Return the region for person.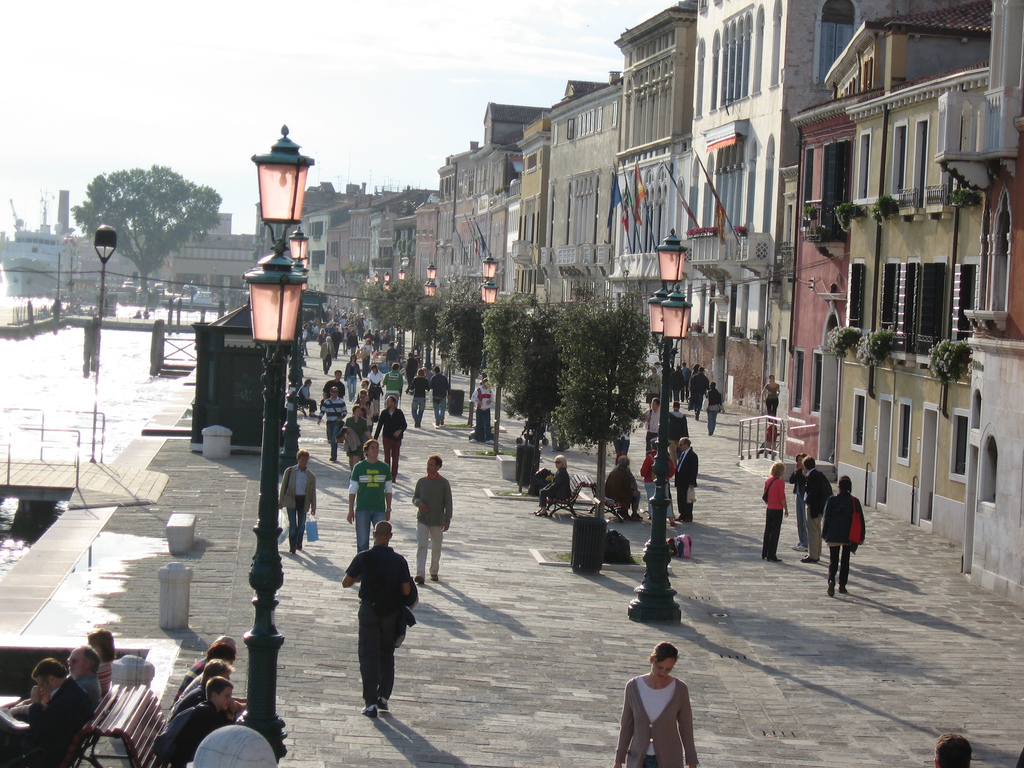
[152, 680, 242, 767].
